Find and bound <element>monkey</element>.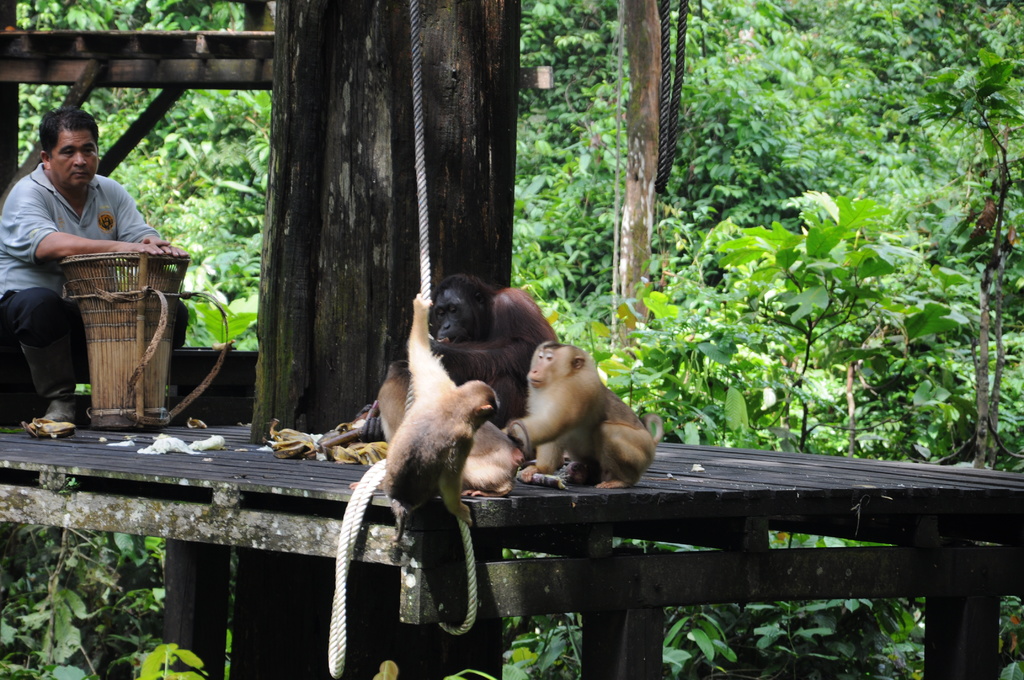
Bound: pyautogui.locateOnScreen(381, 290, 505, 521).
